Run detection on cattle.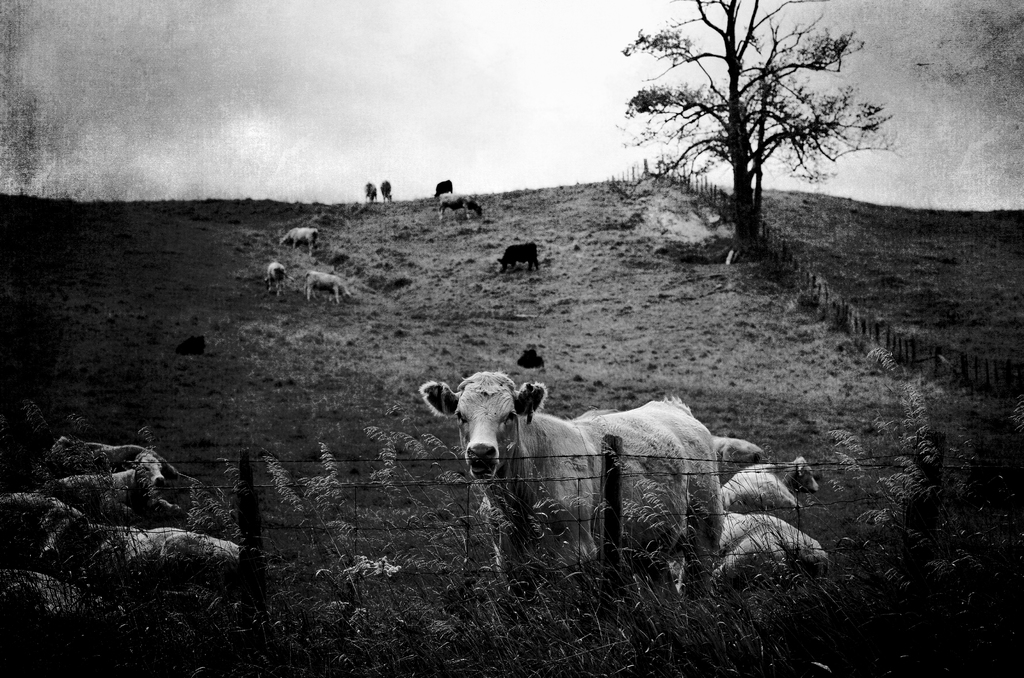
Result: (131, 517, 241, 575).
